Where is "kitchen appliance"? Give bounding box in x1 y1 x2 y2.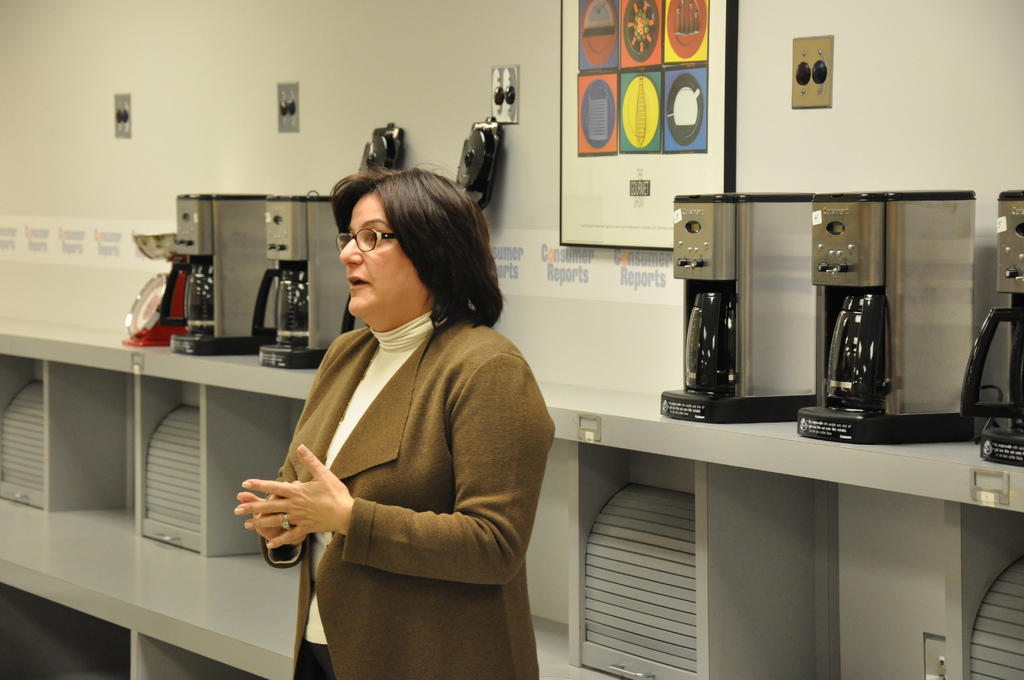
122 232 178 349.
